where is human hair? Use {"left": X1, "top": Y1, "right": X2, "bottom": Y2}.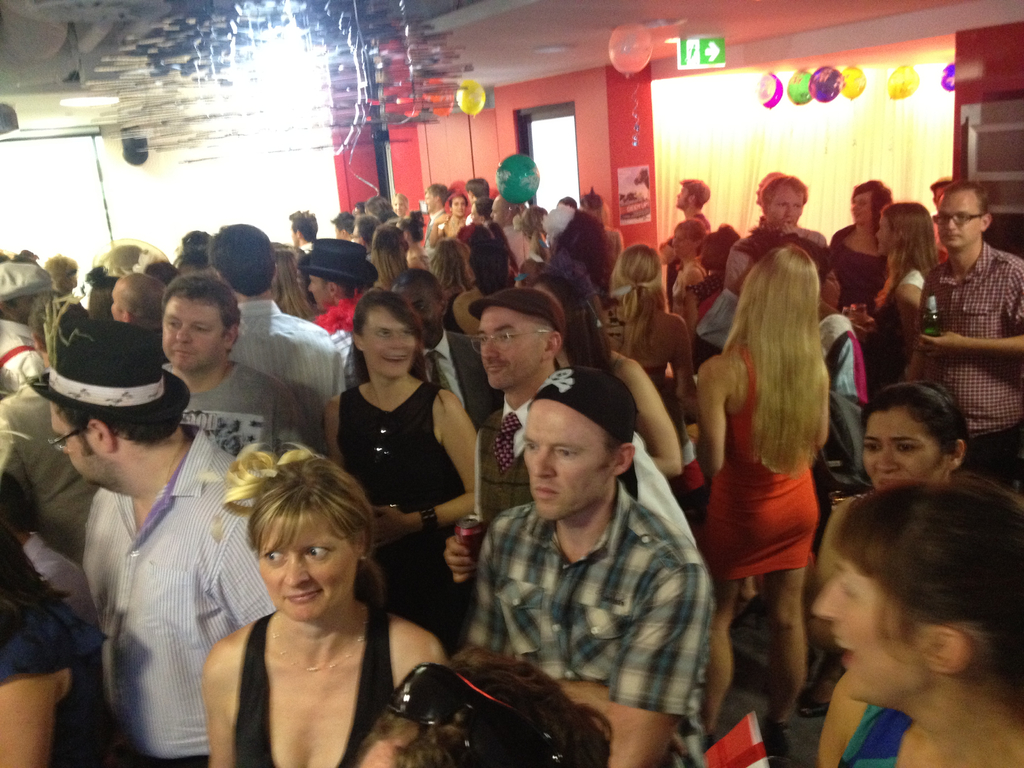
{"left": 345, "top": 304, "right": 445, "bottom": 386}.
